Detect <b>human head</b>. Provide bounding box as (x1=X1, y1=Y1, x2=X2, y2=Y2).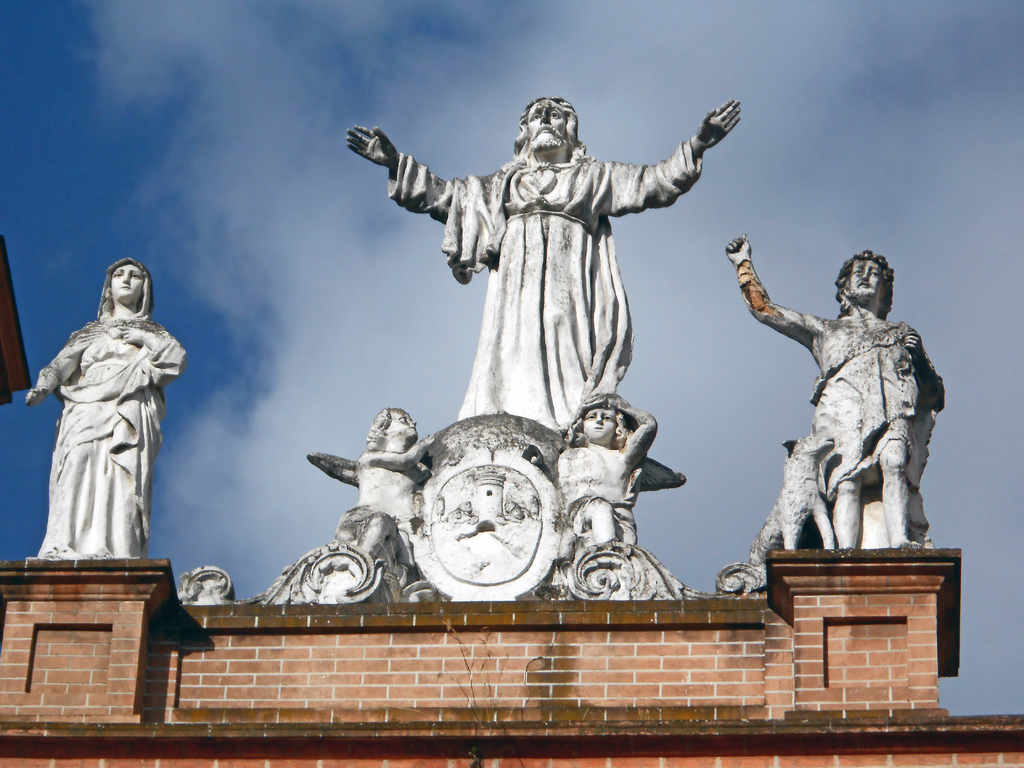
(x1=834, y1=247, x2=893, y2=305).
